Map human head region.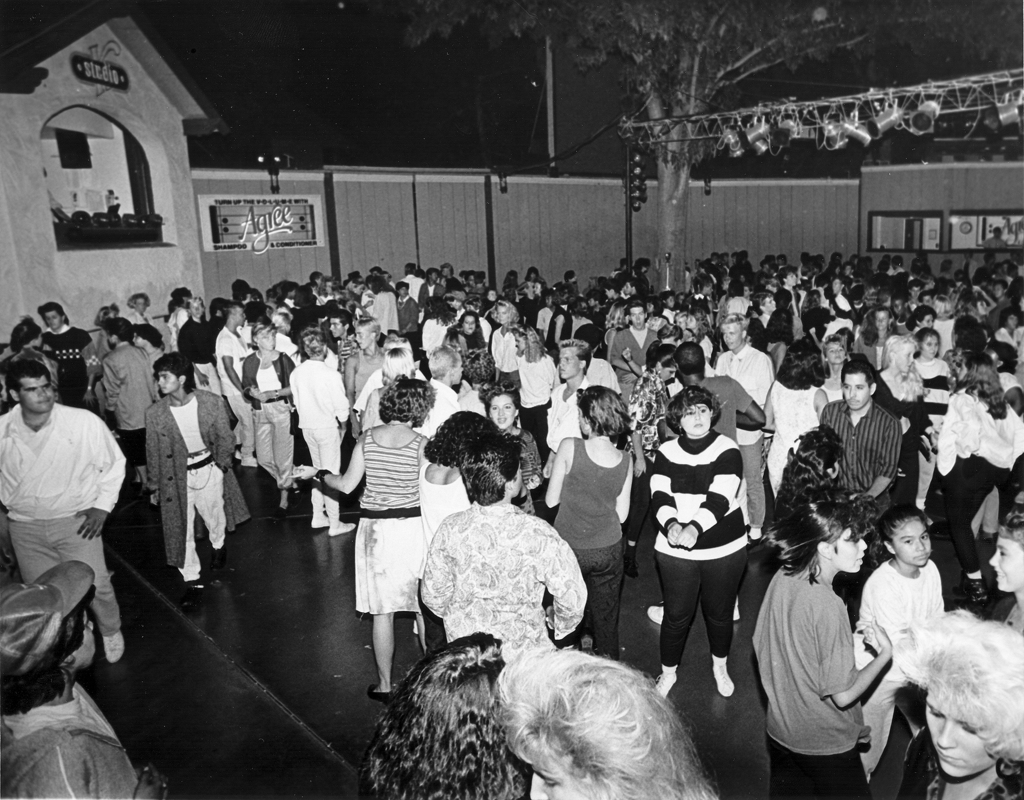
Mapped to [457,435,523,500].
